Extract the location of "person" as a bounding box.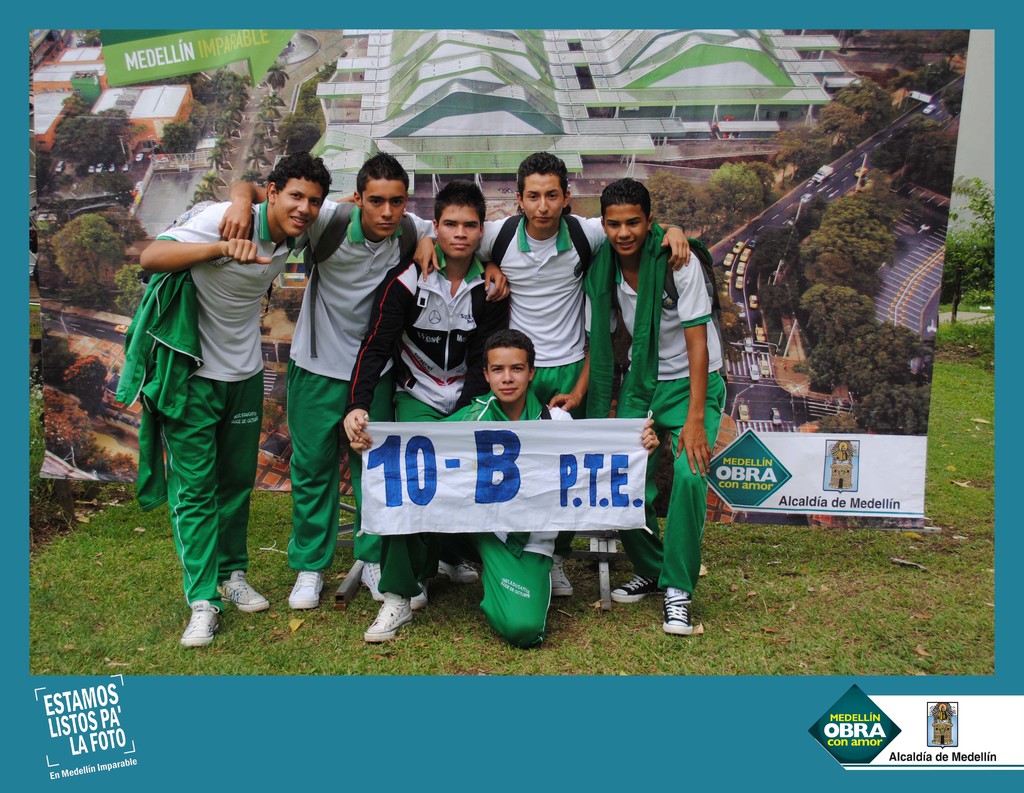
rect(338, 164, 510, 643).
